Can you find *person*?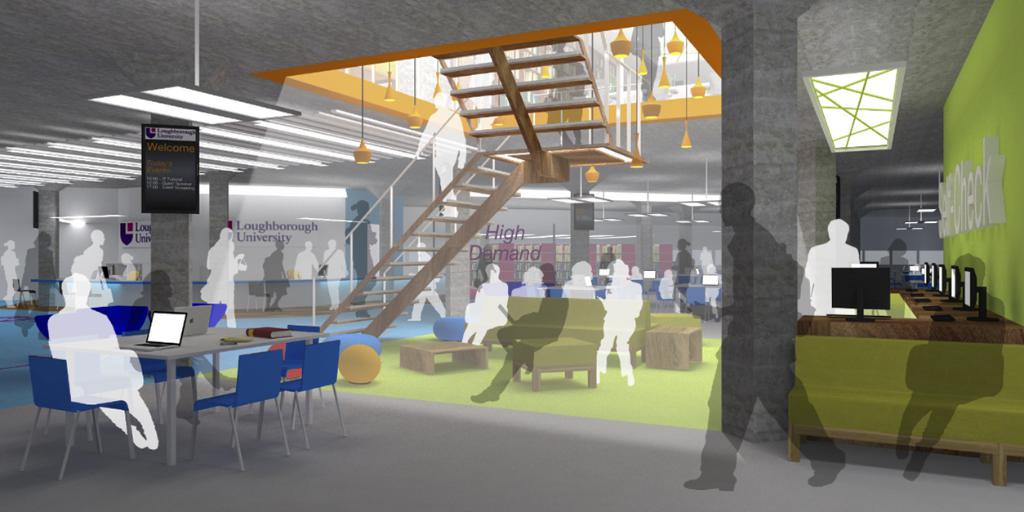
Yes, bounding box: detection(675, 183, 844, 494).
